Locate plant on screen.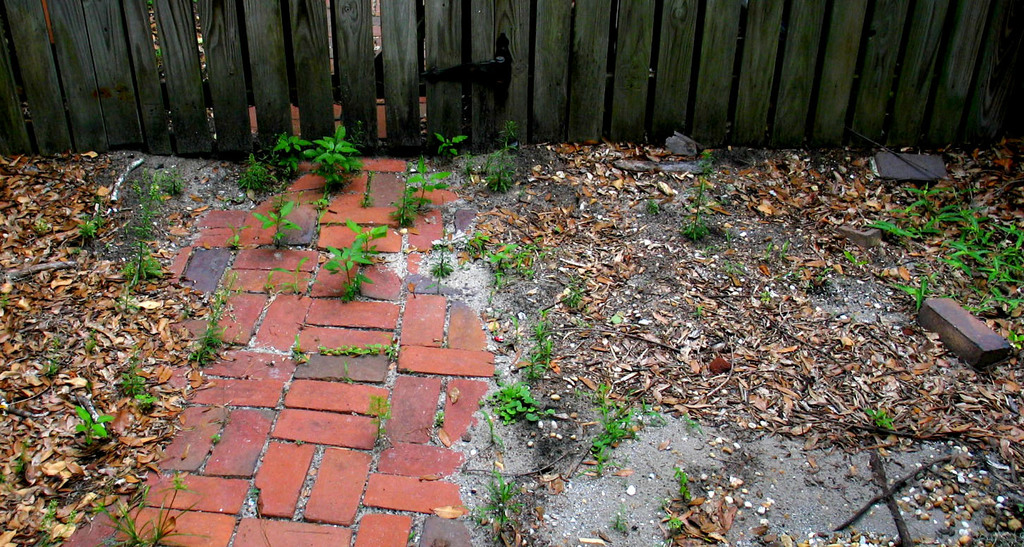
On screen at (475, 469, 528, 543).
